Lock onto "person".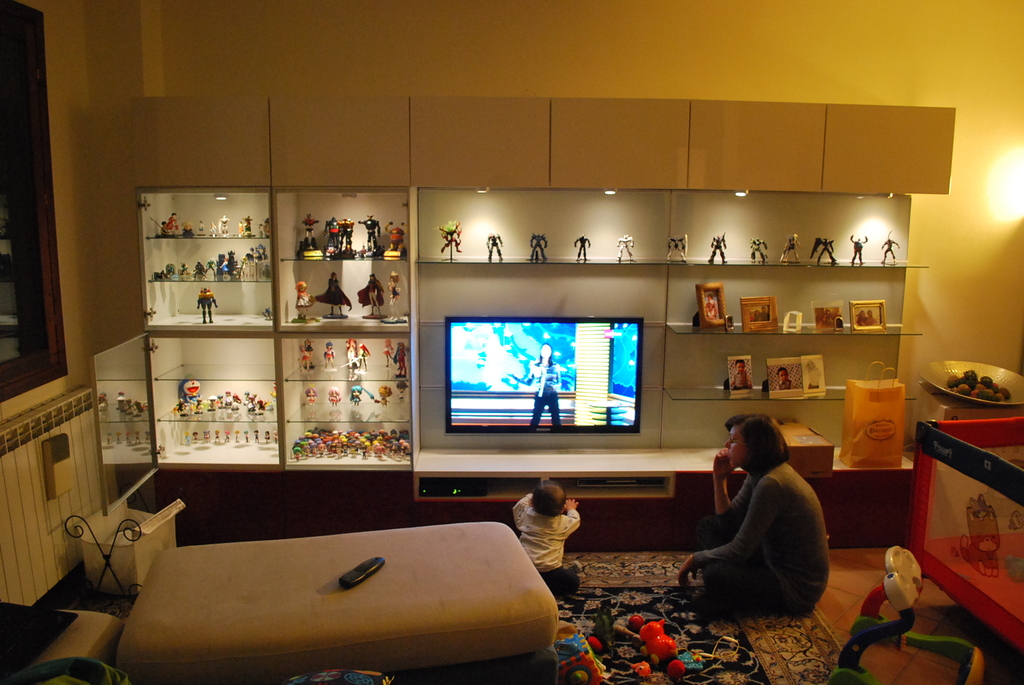
Locked: (left=178, top=375, right=204, bottom=404).
